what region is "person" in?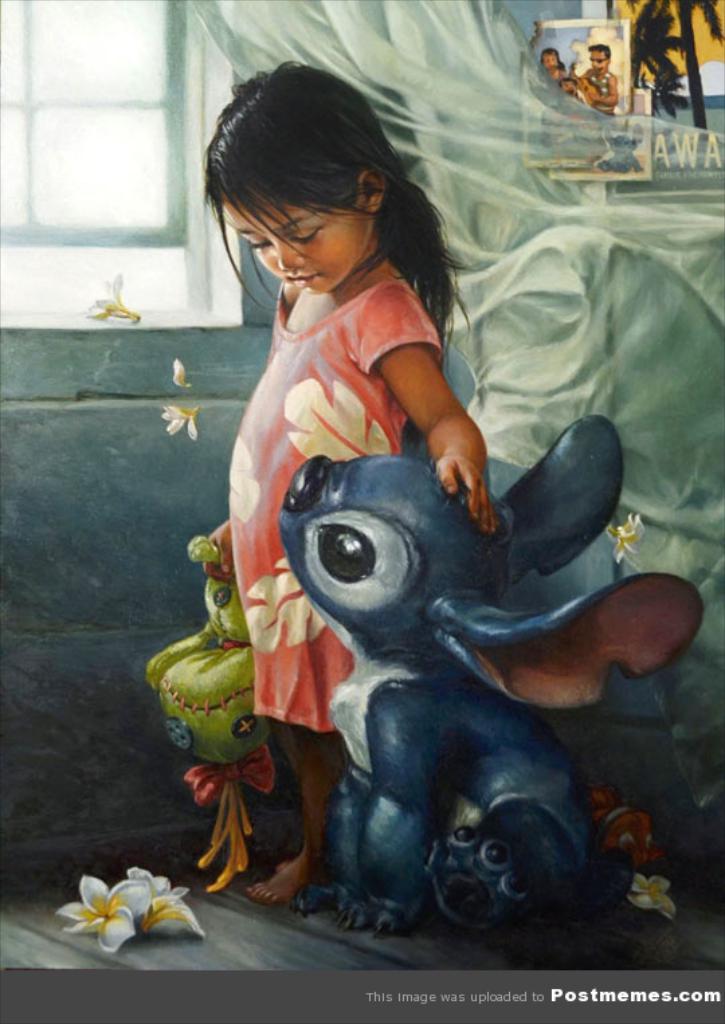
x1=223, y1=50, x2=497, y2=913.
